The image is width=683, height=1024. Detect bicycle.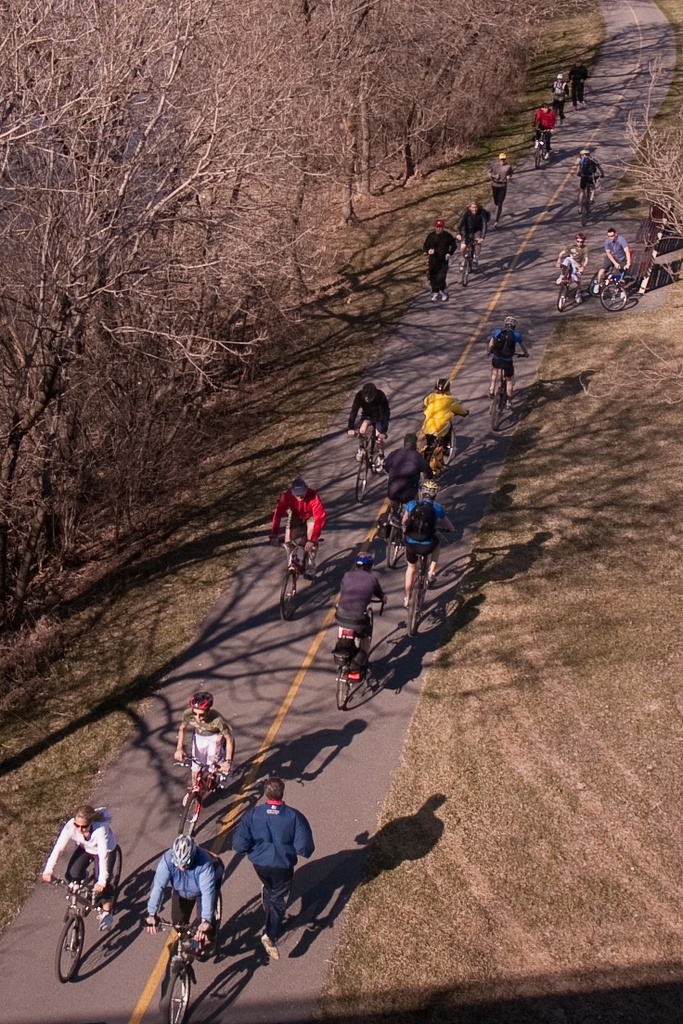
Detection: [x1=419, y1=410, x2=465, y2=490].
